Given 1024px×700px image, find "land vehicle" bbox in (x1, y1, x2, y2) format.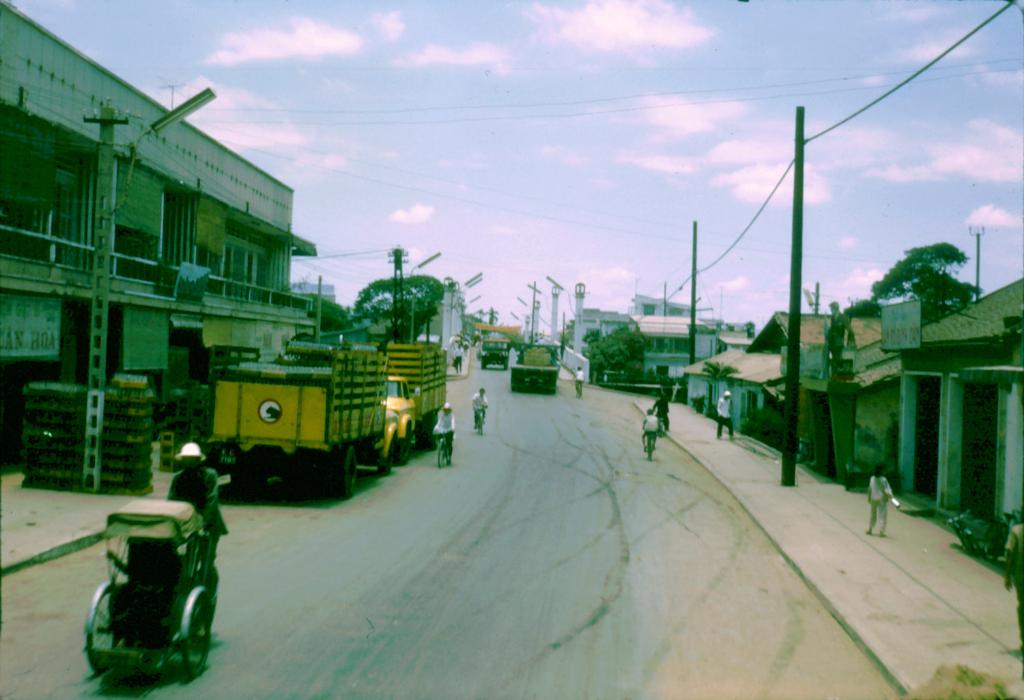
(980, 513, 1023, 563).
